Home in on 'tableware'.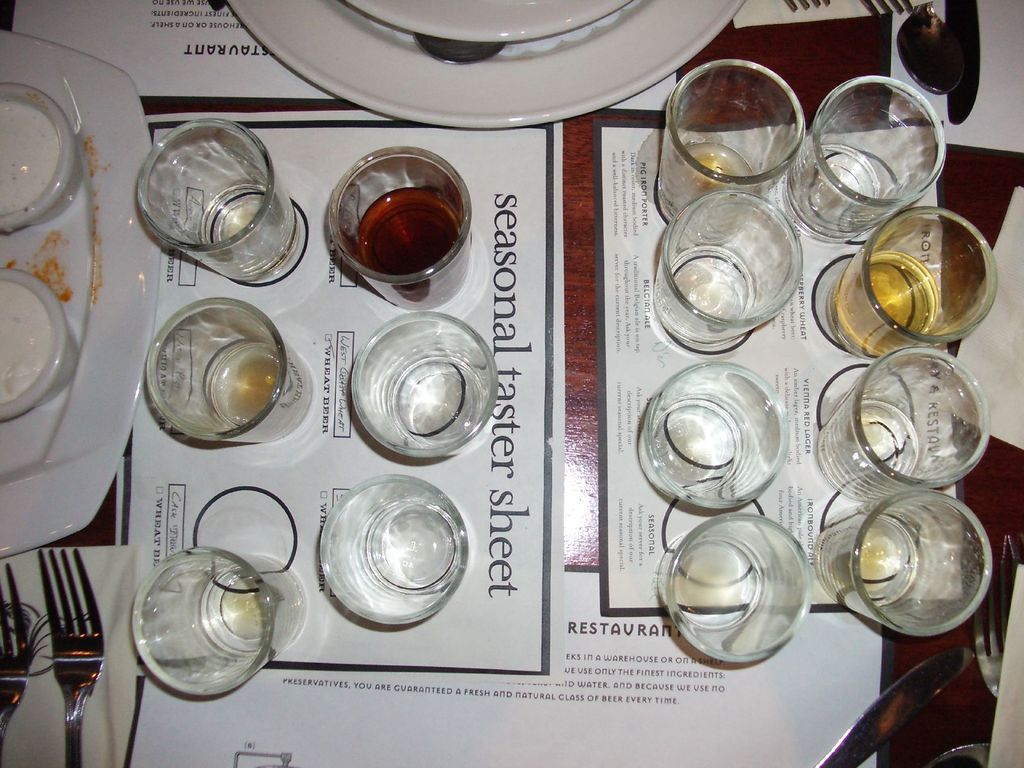
Homed in at rect(813, 347, 989, 512).
